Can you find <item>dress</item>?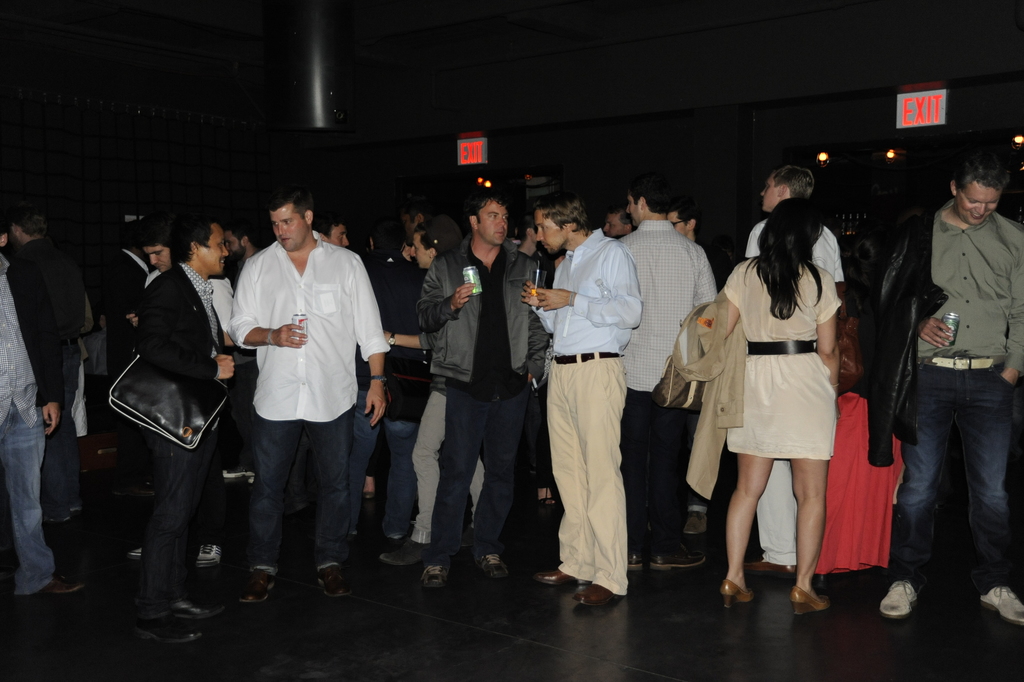
Yes, bounding box: pyautogui.locateOnScreen(726, 261, 841, 460).
